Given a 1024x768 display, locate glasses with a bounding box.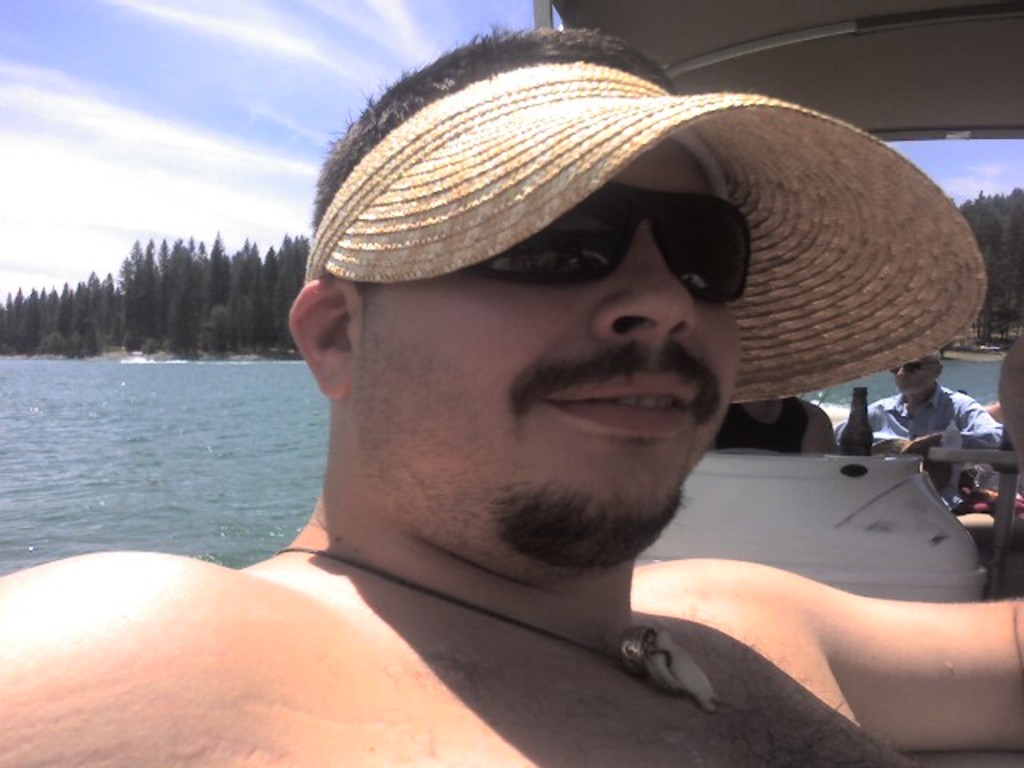
Located: locate(482, 213, 782, 328).
